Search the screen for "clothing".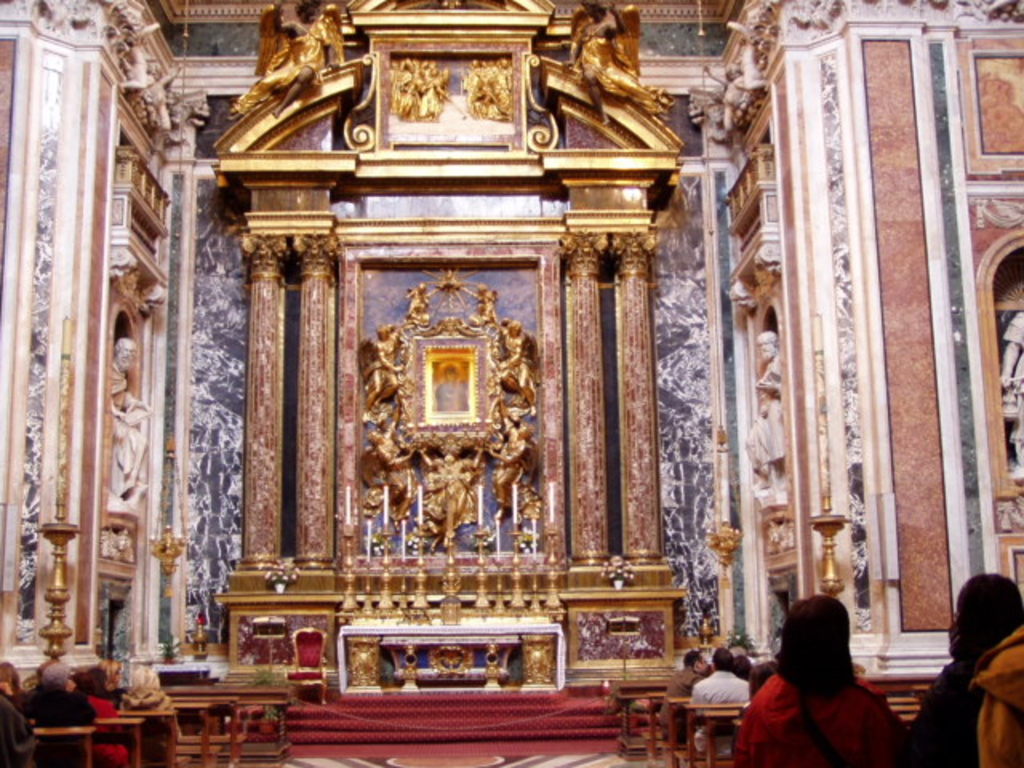
Found at detection(654, 659, 710, 741).
